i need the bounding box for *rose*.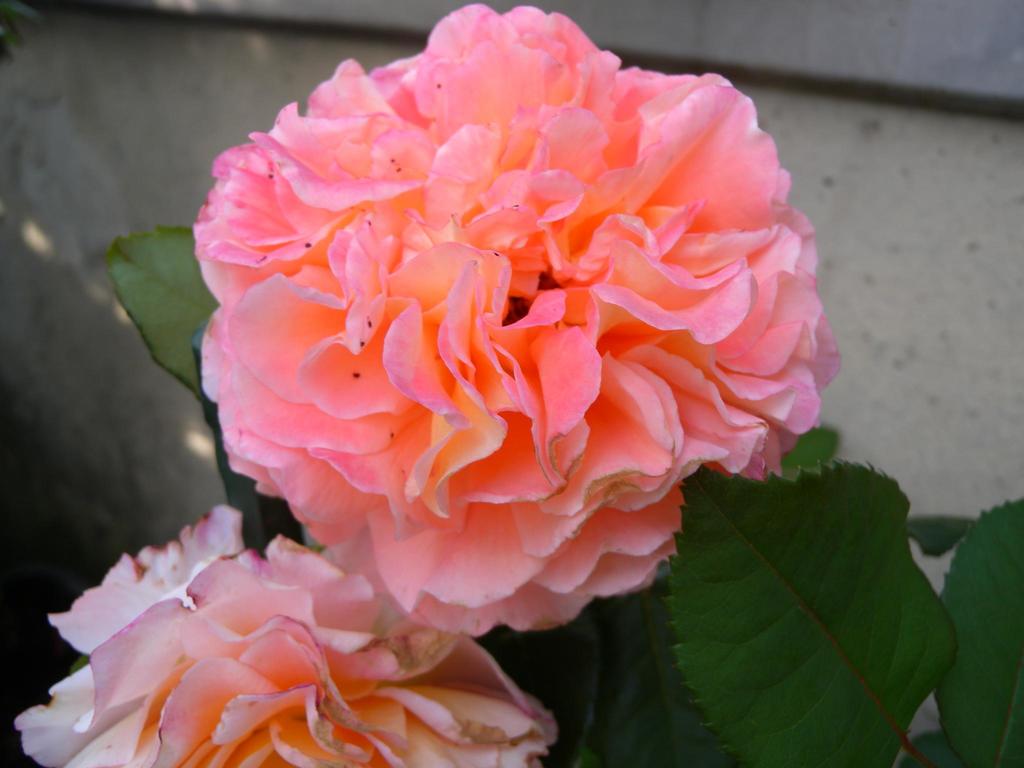
Here it is: [left=189, top=2, right=844, bottom=638].
